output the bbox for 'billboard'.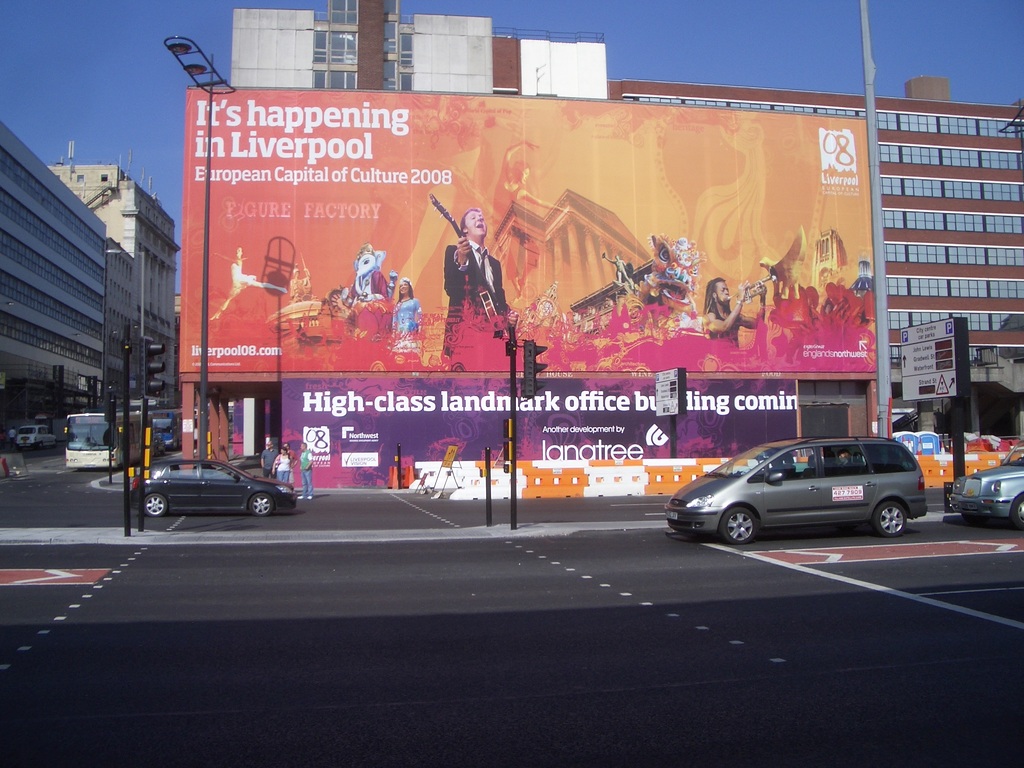
pyautogui.locateOnScreen(902, 318, 963, 401).
